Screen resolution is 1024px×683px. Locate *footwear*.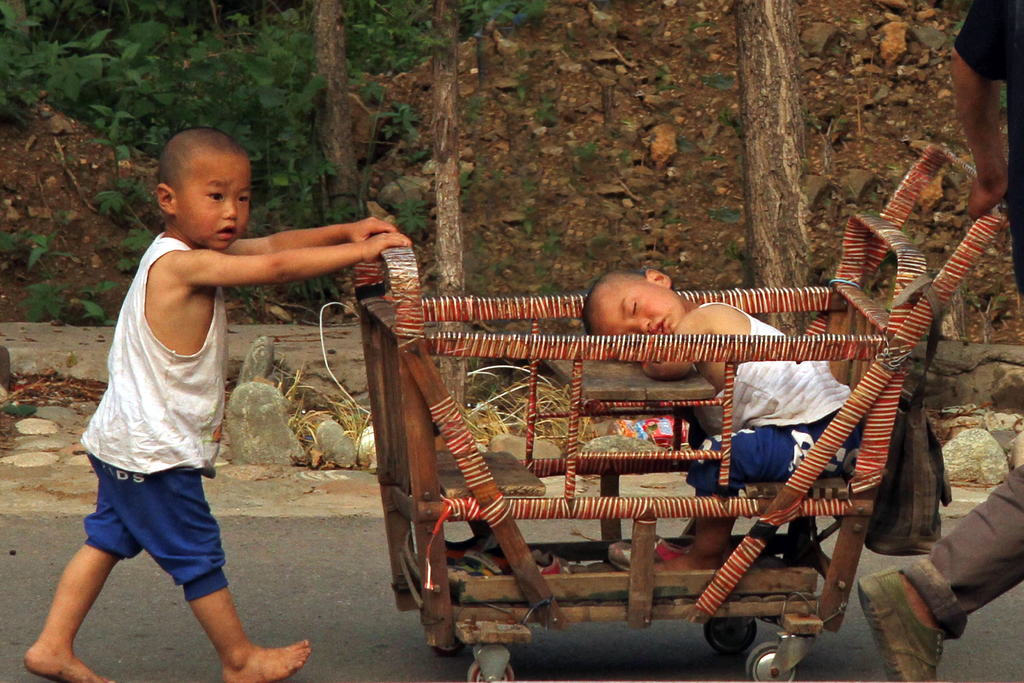
x1=859 y1=567 x2=932 y2=682.
